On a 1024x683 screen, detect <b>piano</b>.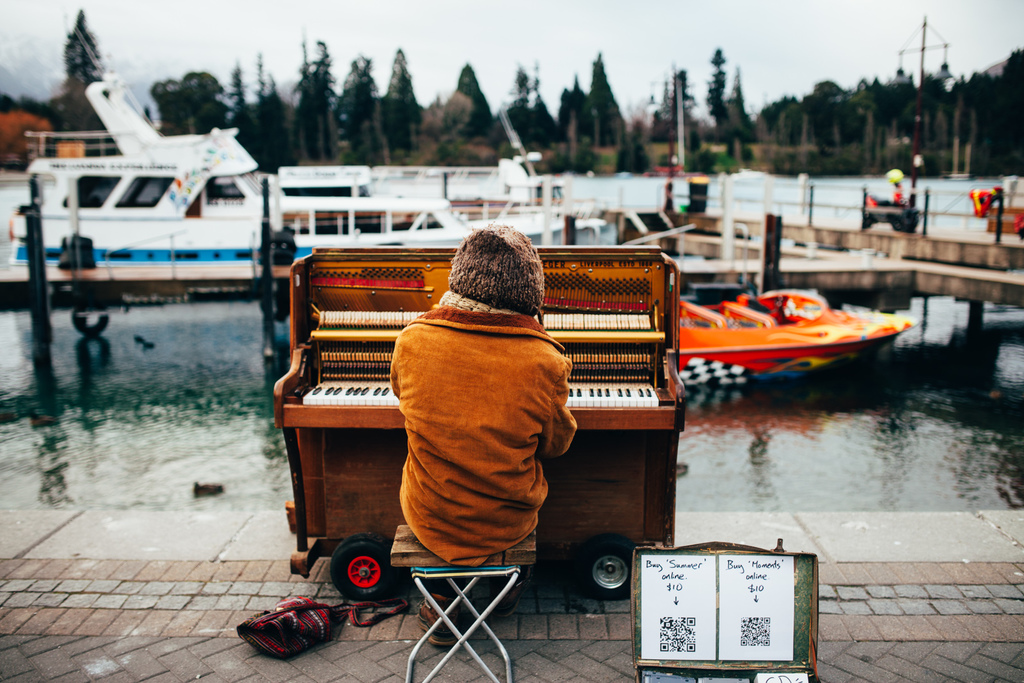
pyautogui.locateOnScreen(296, 246, 600, 586).
